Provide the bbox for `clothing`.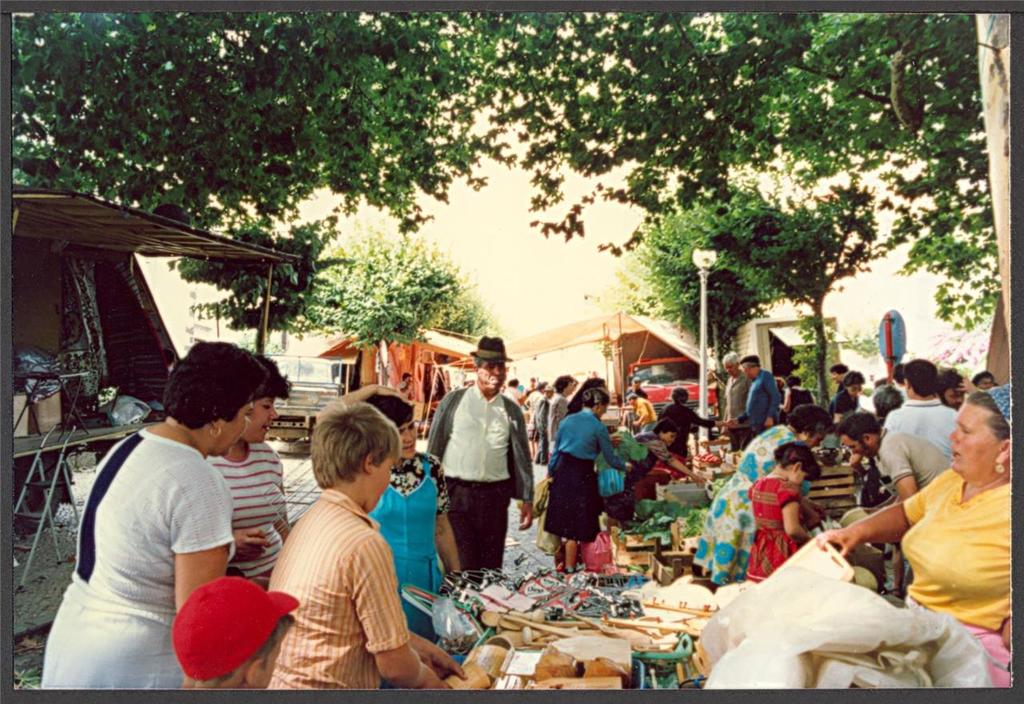
[left=885, top=401, right=958, bottom=456].
